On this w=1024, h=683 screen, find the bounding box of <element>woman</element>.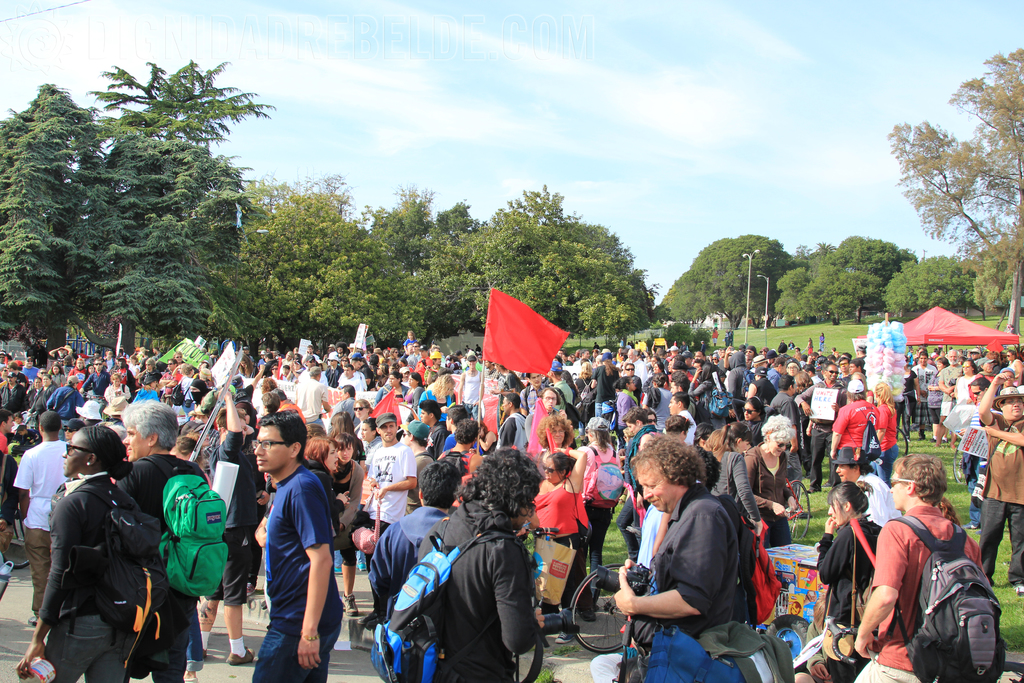
Bounding box: 690, 364, 728, 423.
